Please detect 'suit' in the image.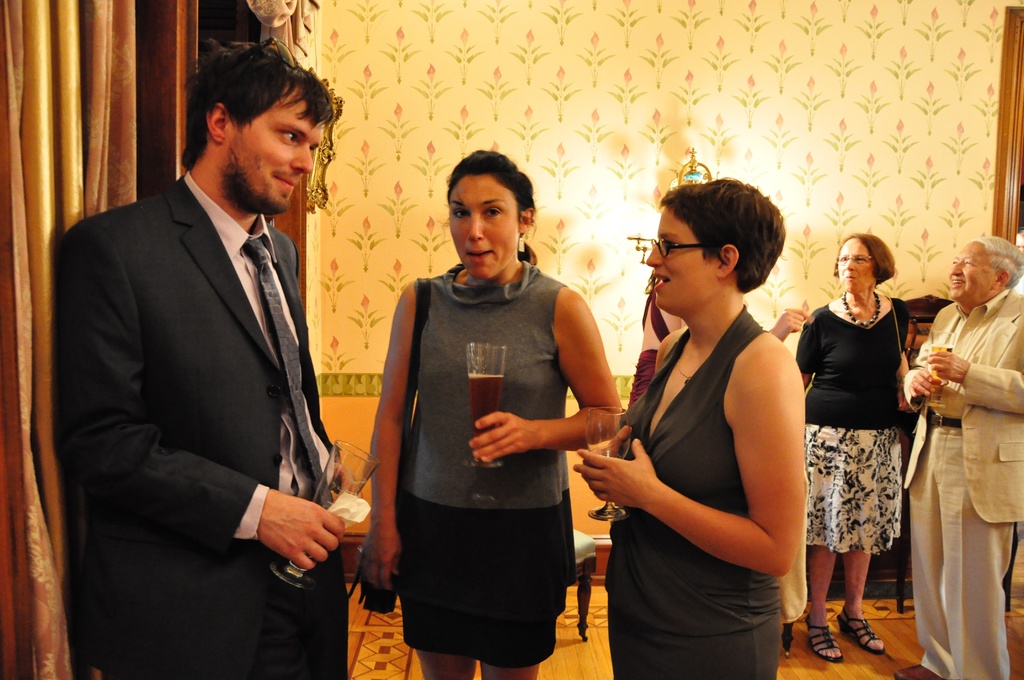
Rect(52, 65, 366, 666).
